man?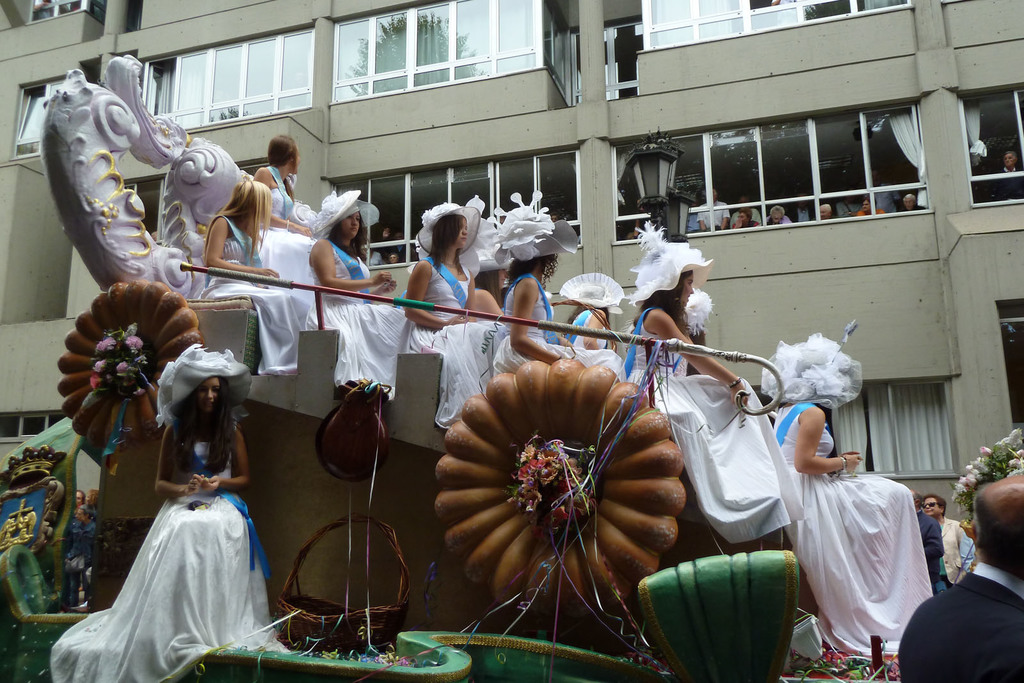
922 492 975 588
